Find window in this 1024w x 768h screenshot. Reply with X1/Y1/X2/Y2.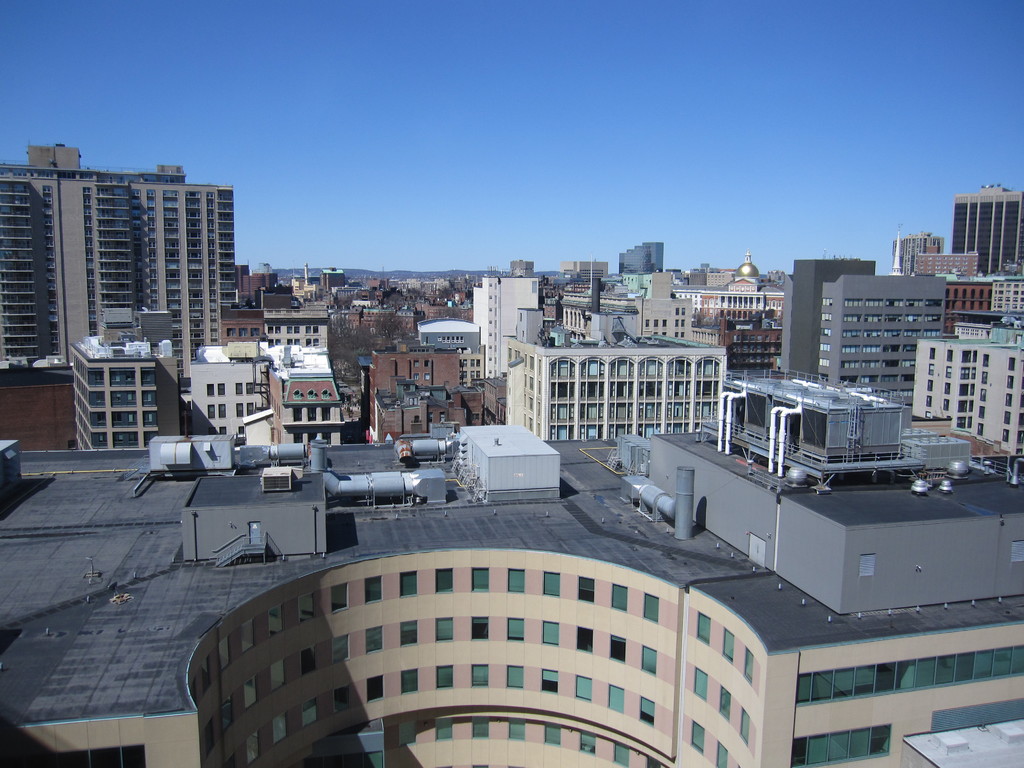
542/623/562/646.
